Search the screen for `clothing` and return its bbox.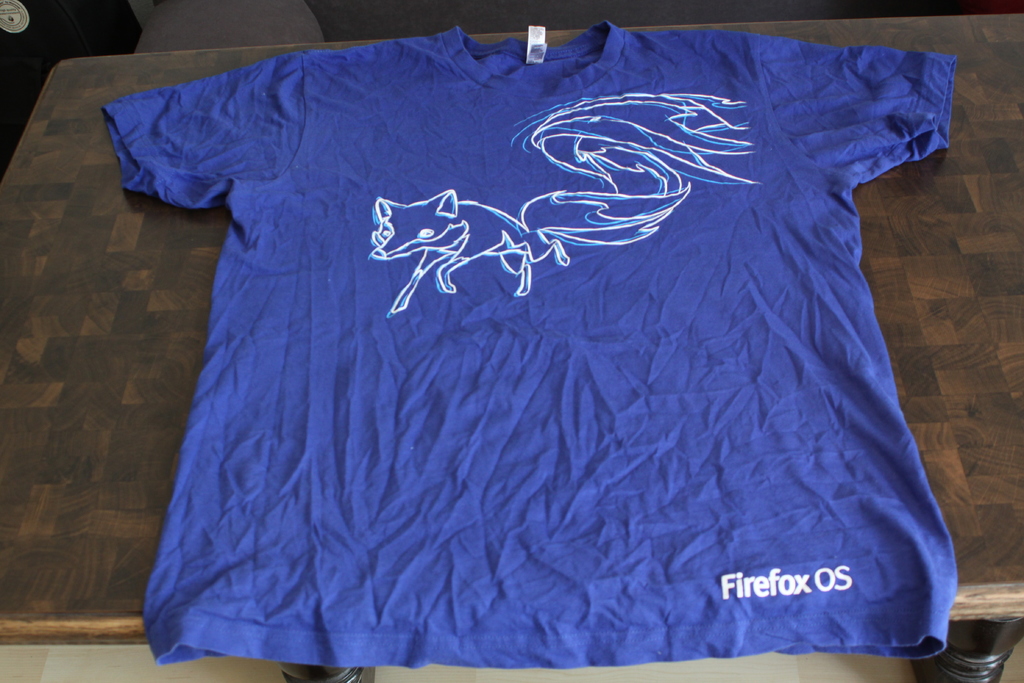
Found: (x1=61, y1=15, x2=1010, y2=649).
